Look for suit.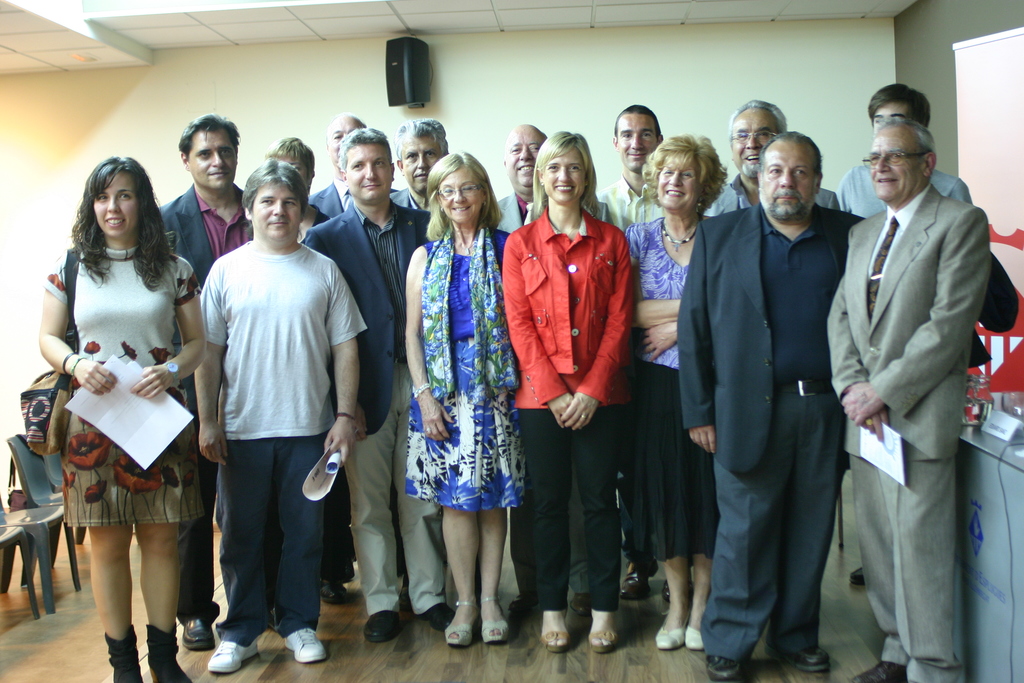
Found: box=[827, 186, 989, 682].
